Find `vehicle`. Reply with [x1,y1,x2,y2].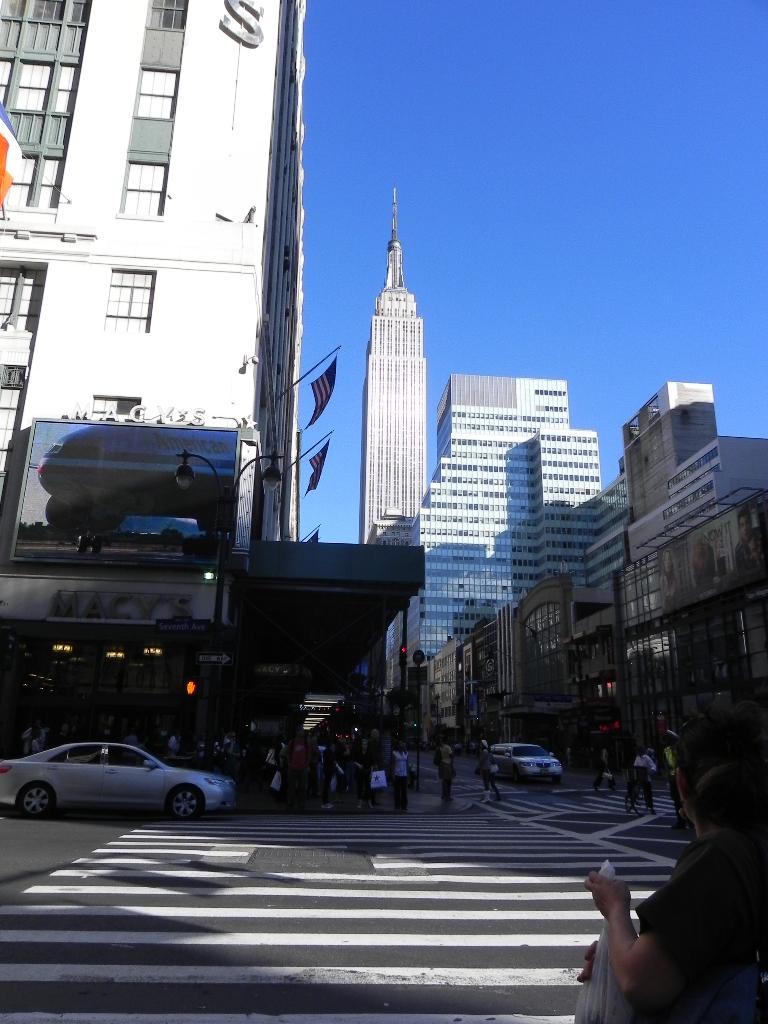
[488,742,565,782].
